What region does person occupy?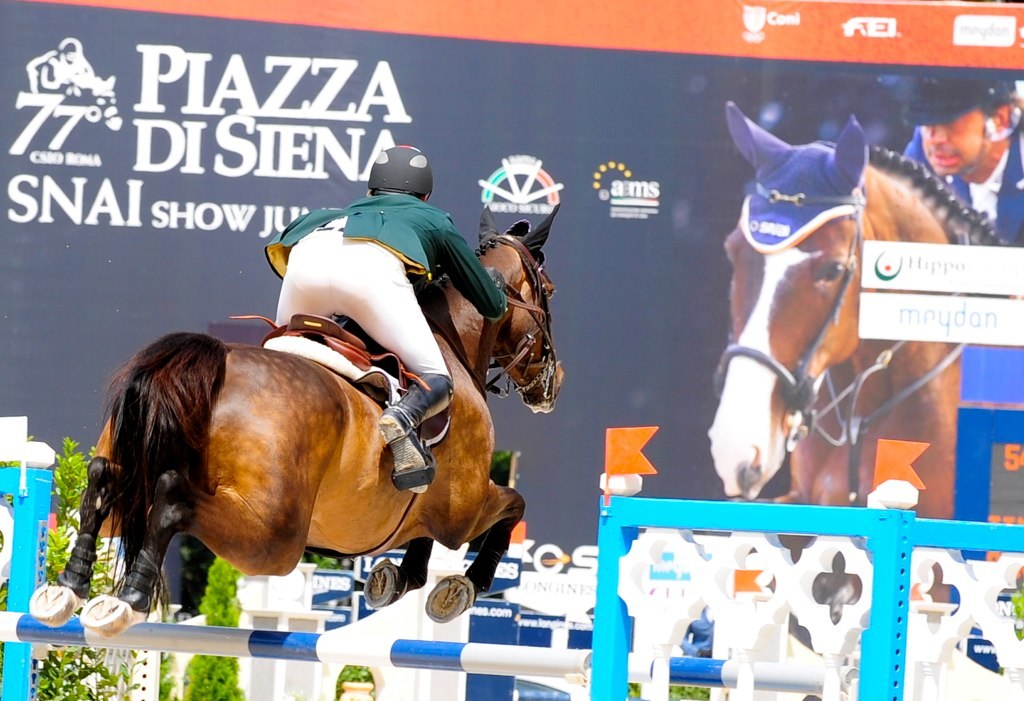
<box>260,145,507,501</box>.
